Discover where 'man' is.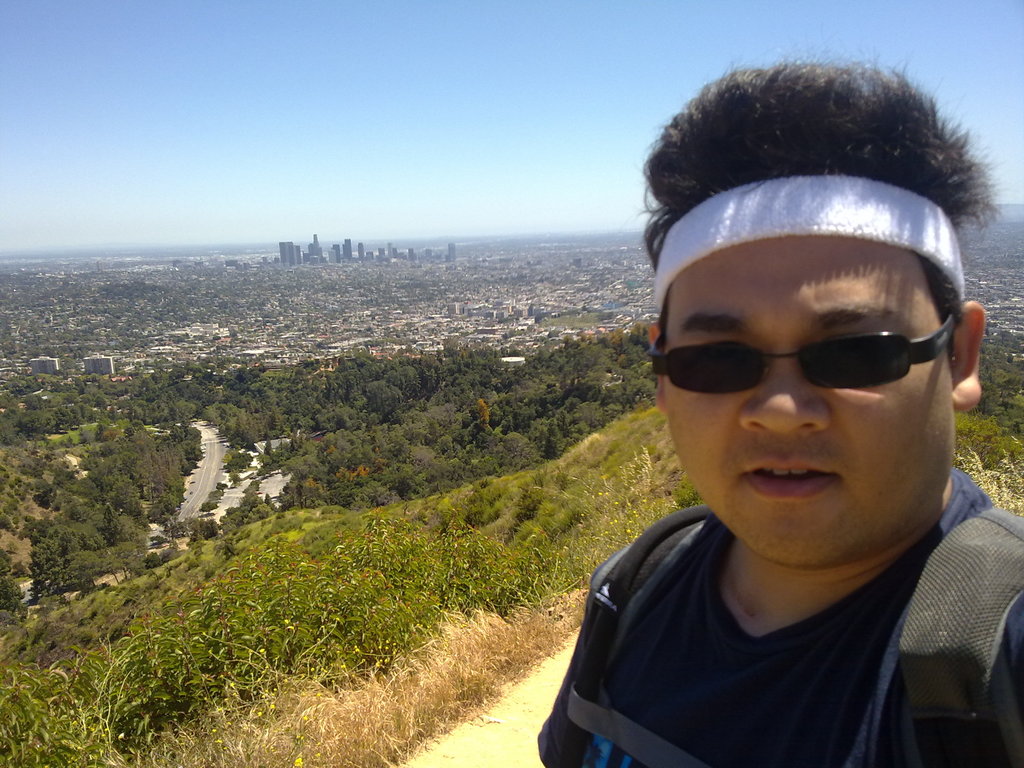
Discovered at select_region(465, 44, 1023, 756).
